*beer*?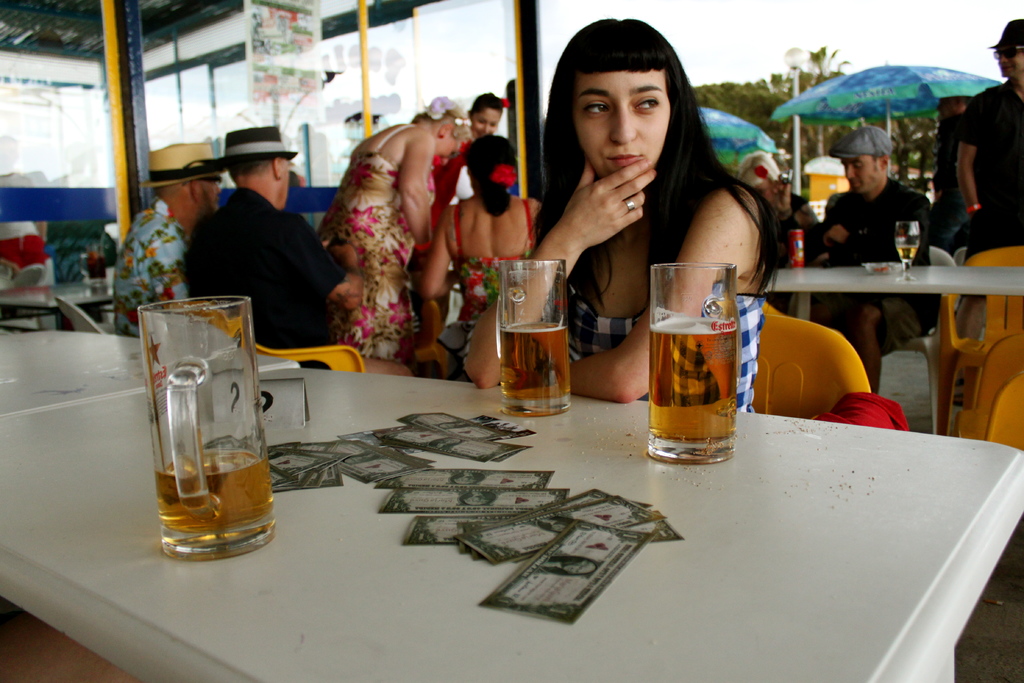
box=[895, 222, 924, 285]
